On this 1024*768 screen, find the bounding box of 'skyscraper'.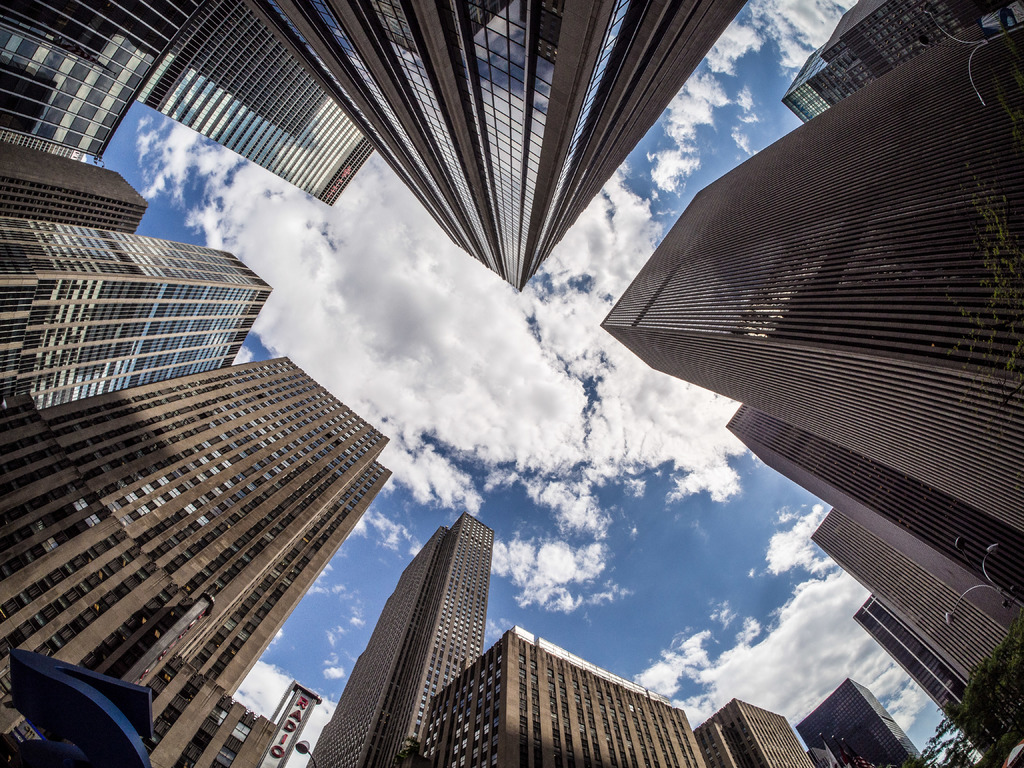
Bounding box: <bbox>238, 2, 742, 290</bbox>.
